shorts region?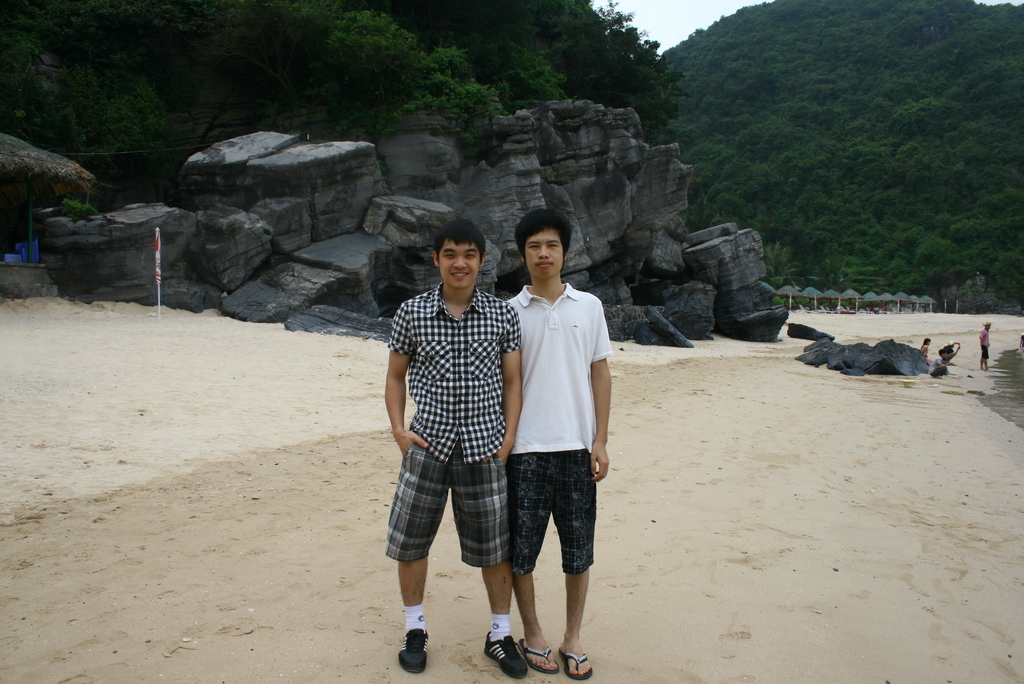
{"left": 980, "top": 345, "right": 988, "bottom": 357}
